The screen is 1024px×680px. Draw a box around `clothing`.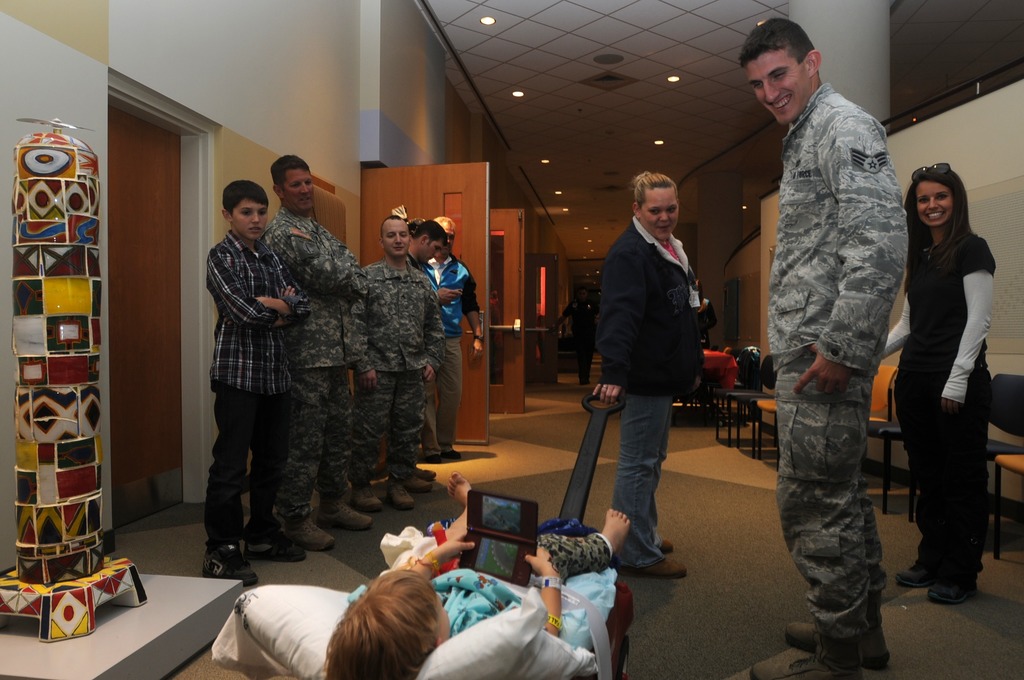
bbox=[429, 255, 478, 457].
